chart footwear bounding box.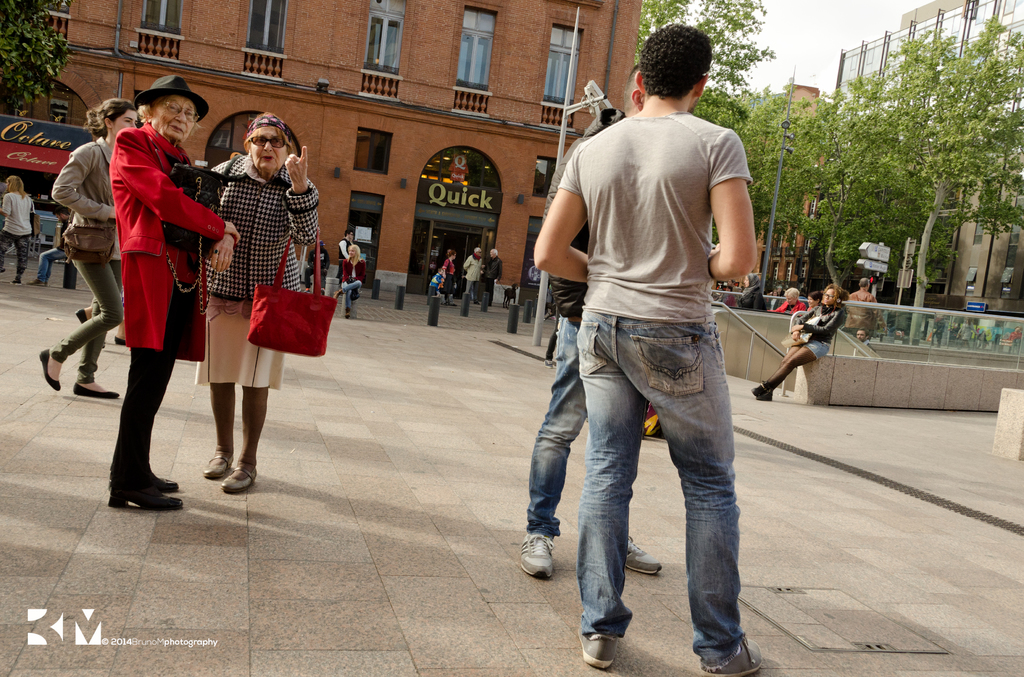
Charted: <box>700,636,761,676</box>.
